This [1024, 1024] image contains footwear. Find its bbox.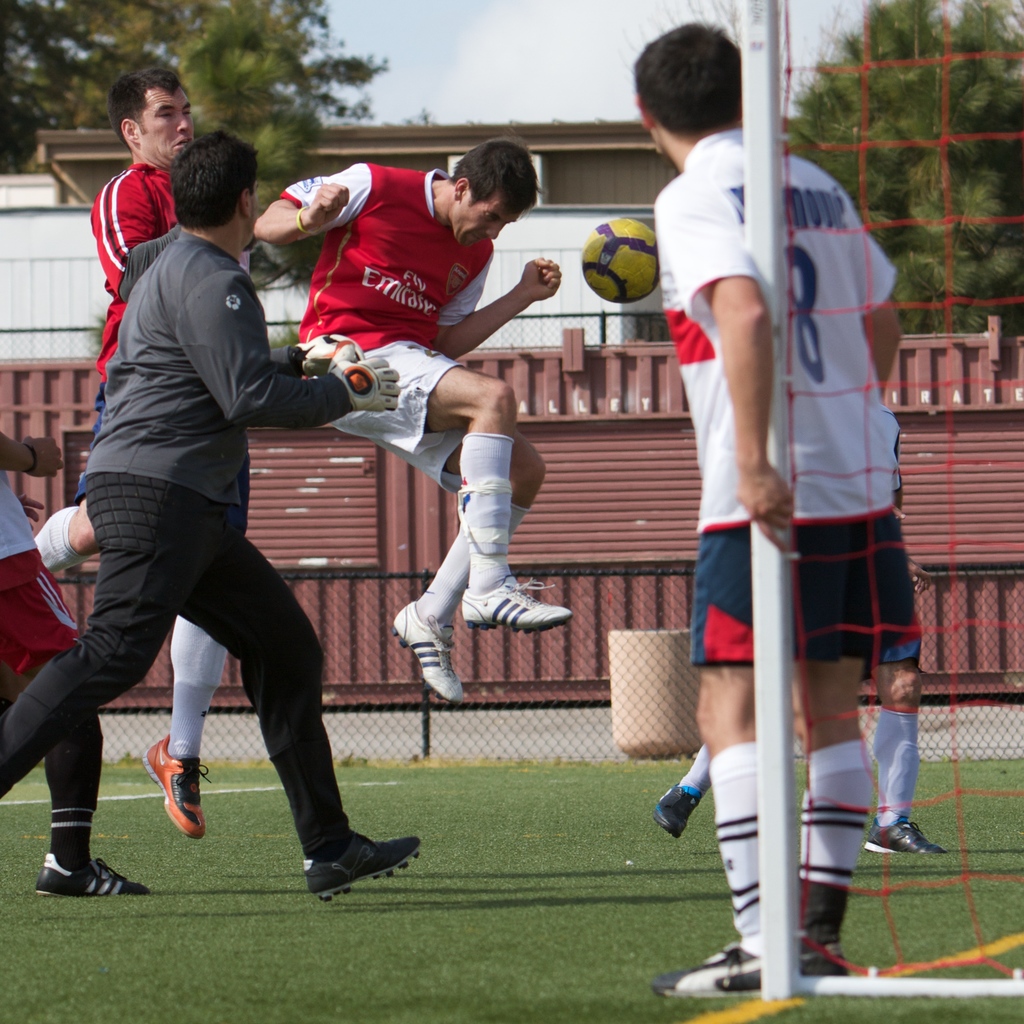
locate(652, 779, 700, 842).
